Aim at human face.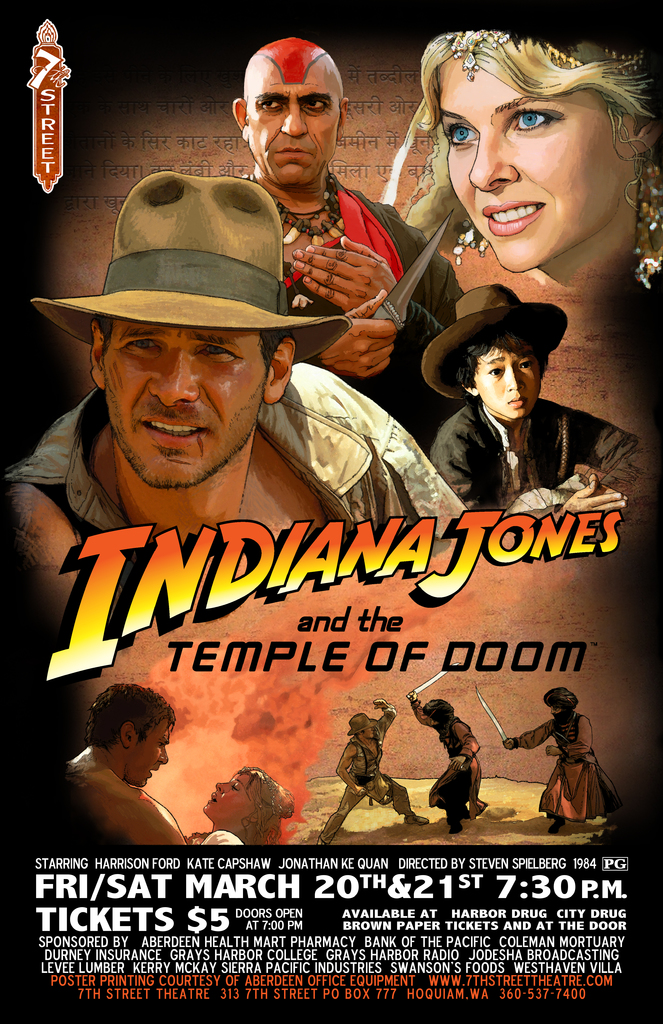
Aimed at (137, 711, 172, 791).
